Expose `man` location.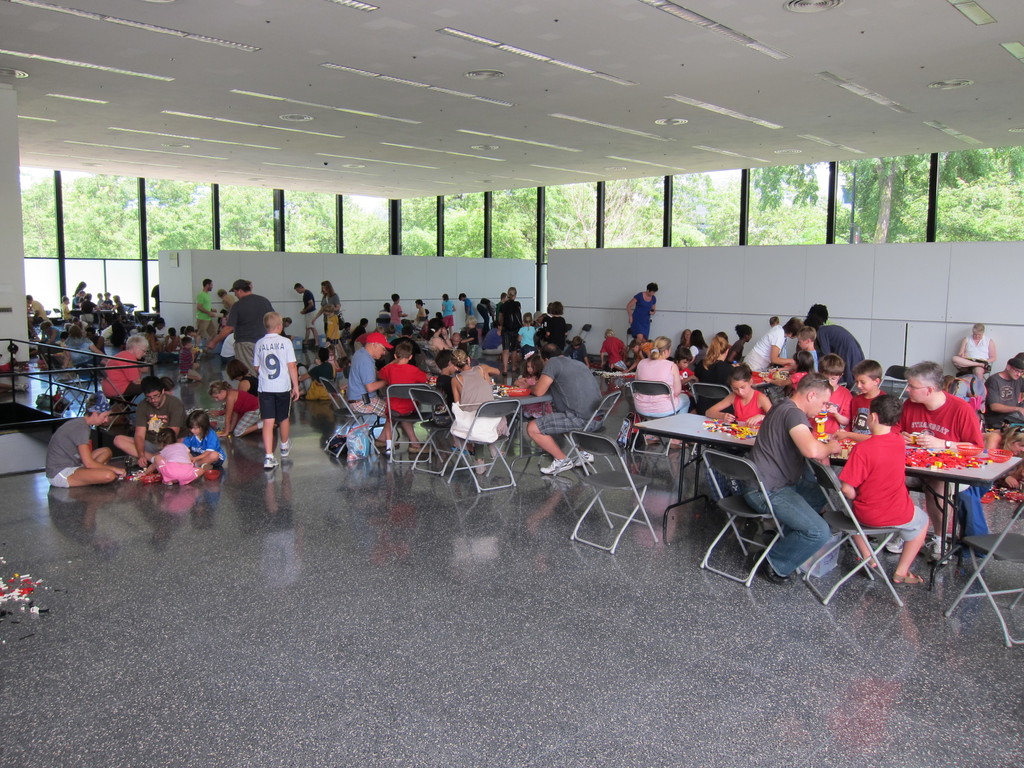
Exposed at 202,277,275,376.
